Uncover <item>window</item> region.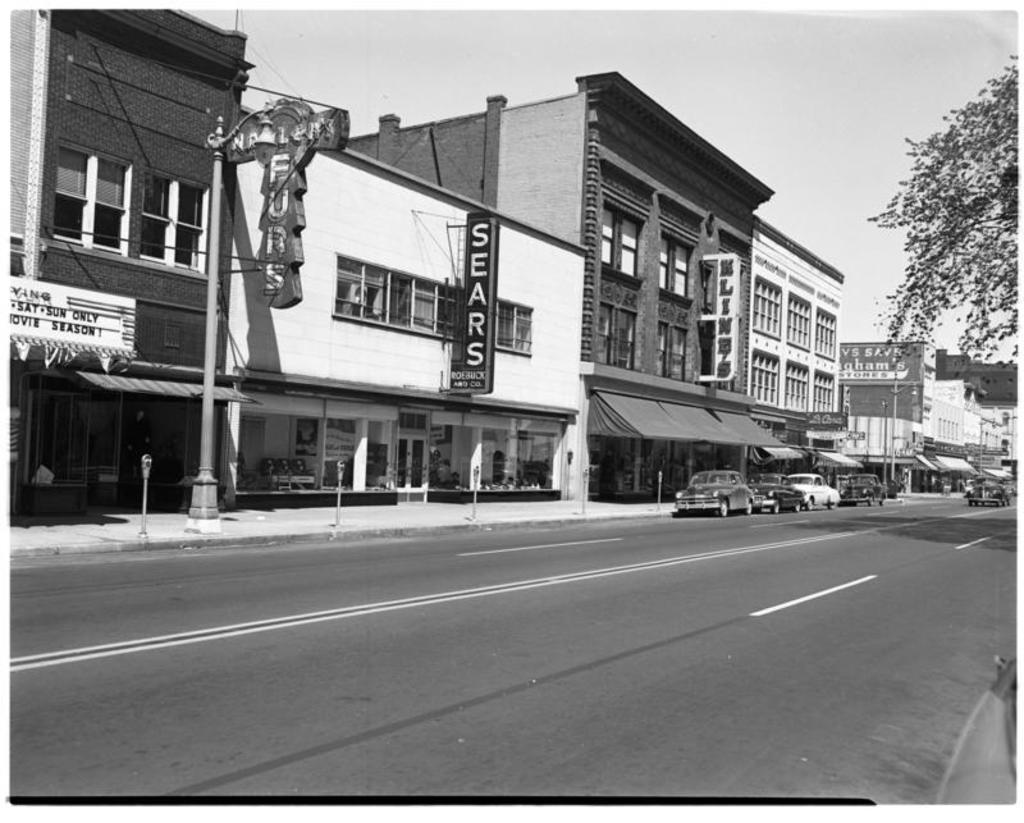
Uncovered: [65, 150, 204, 273].
